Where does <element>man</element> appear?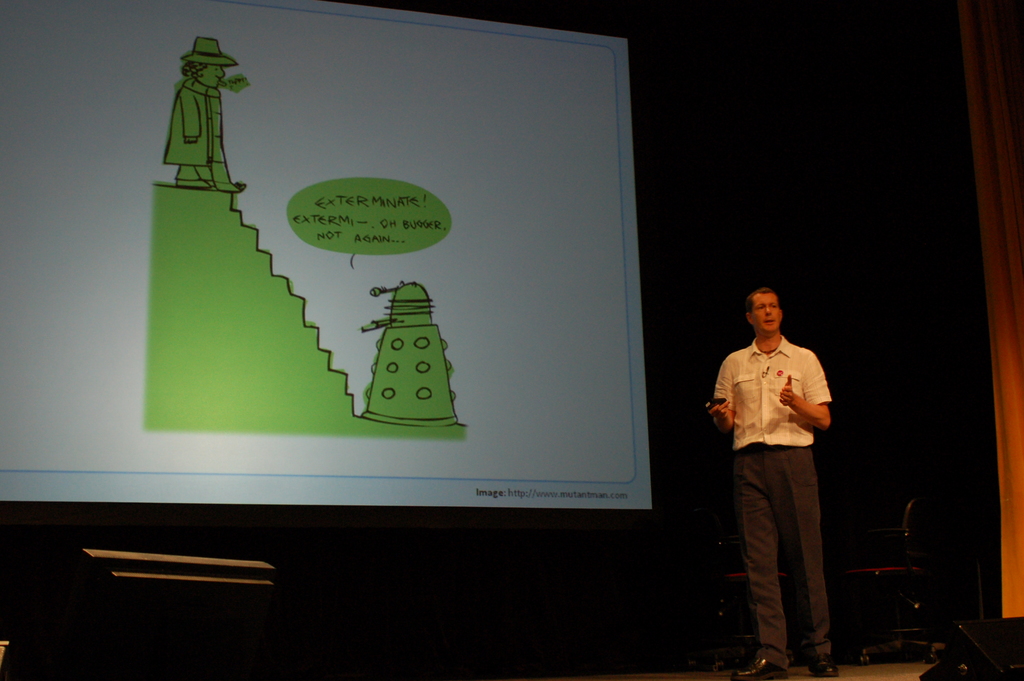
Appears at [711, 279, 852, 649].
